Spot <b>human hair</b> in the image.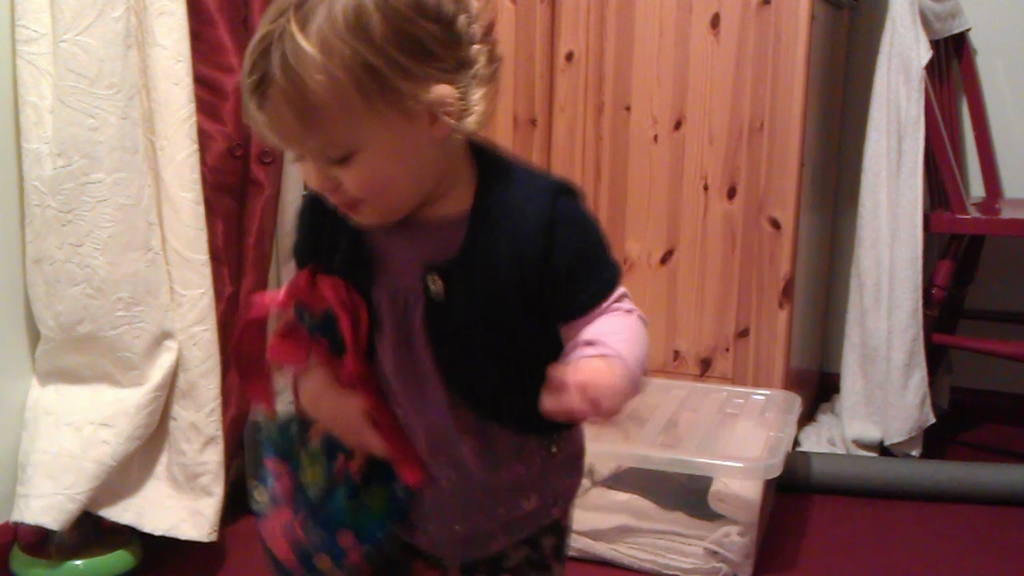
<b>human hair</b> found at 242:7:502:152.
